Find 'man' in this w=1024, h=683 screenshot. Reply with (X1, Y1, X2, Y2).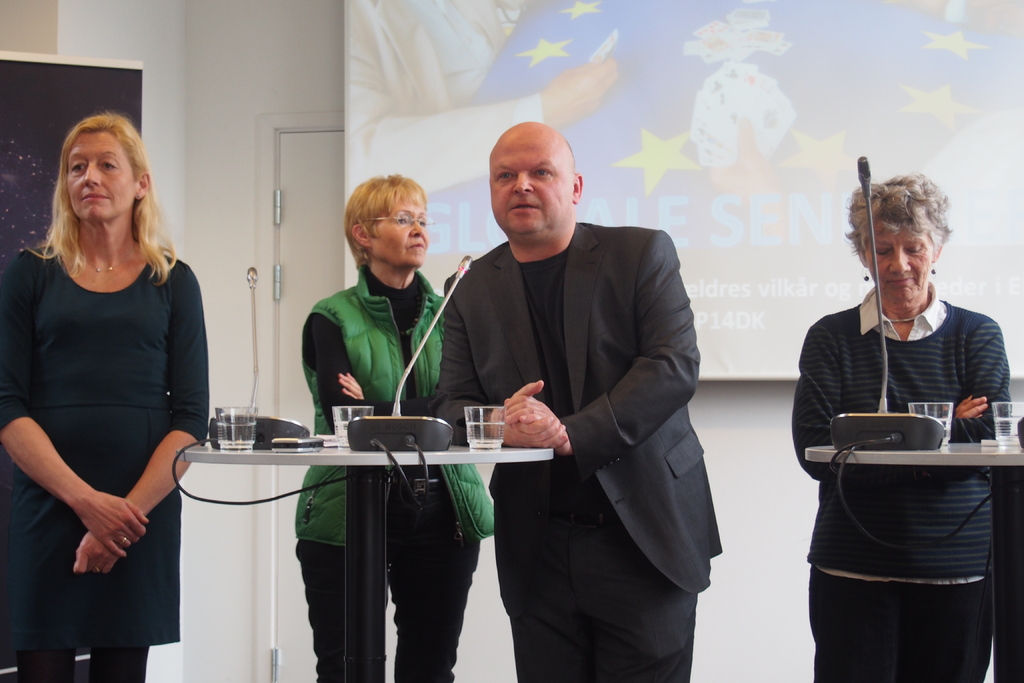
(434, 126, 716, 645).
